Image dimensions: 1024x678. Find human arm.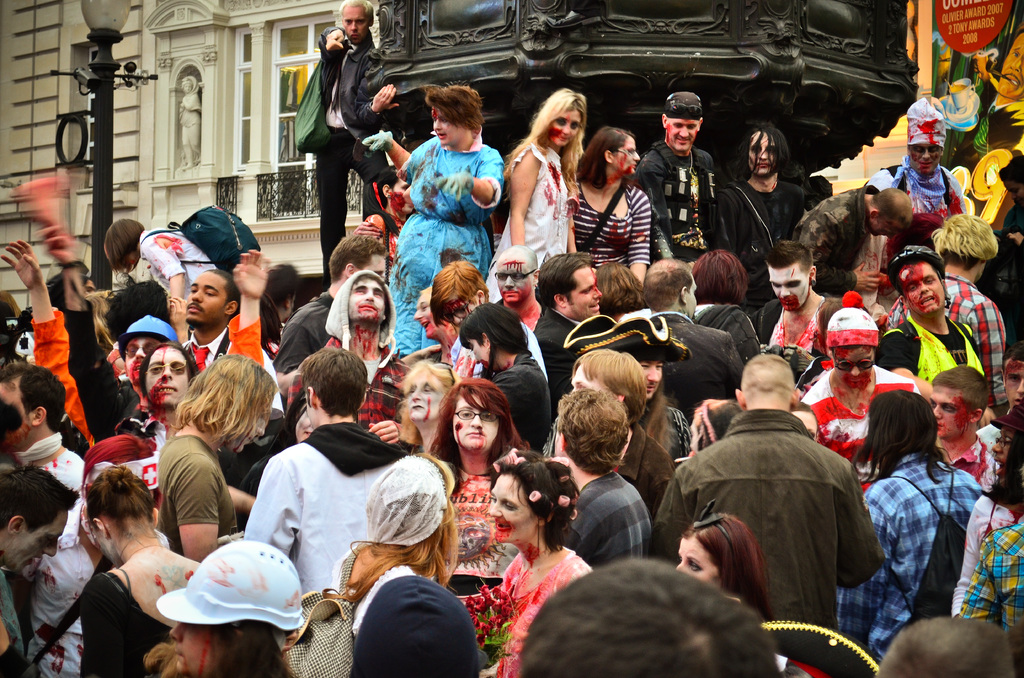
<bbox>360, 129, 413, 172</bbox>.
